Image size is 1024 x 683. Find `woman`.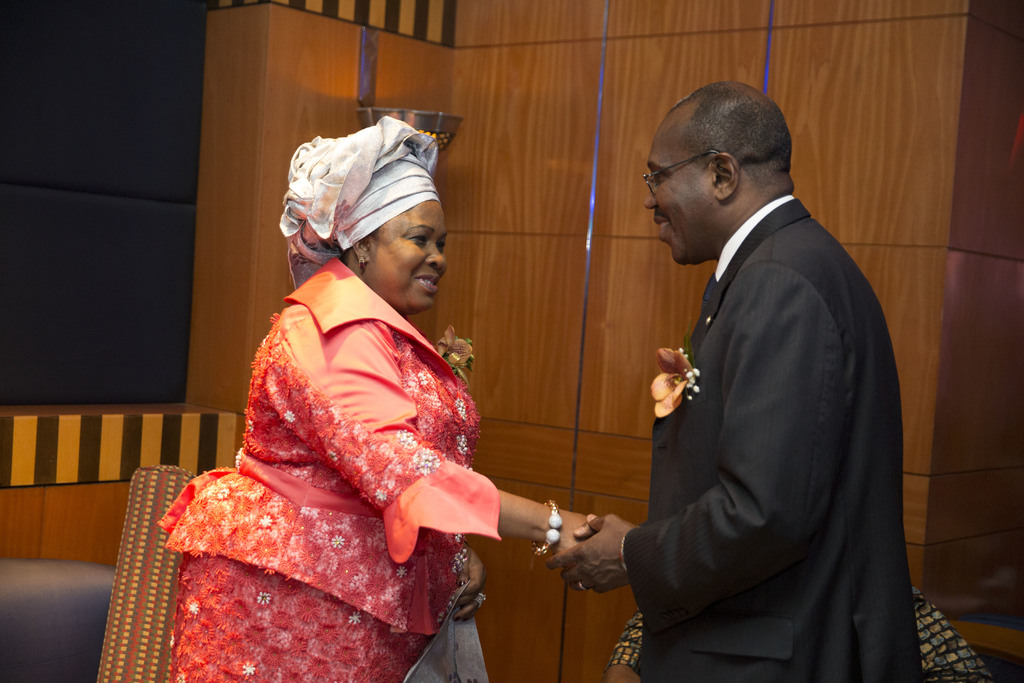
(170,122,556,682).
